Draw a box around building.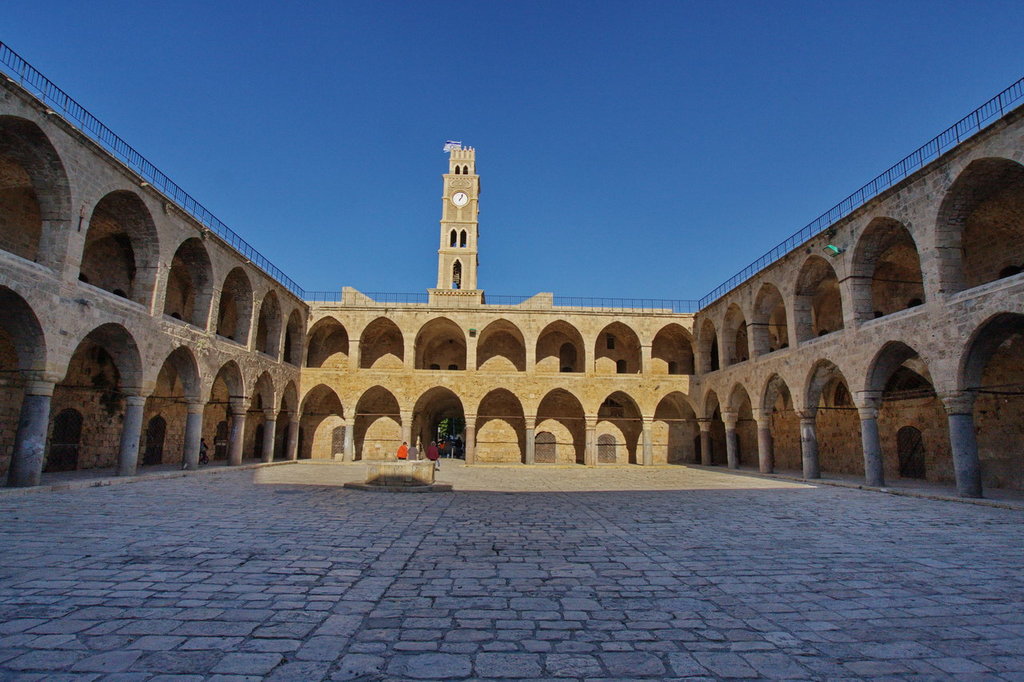
bbox(0, 34, 1023, 509).
